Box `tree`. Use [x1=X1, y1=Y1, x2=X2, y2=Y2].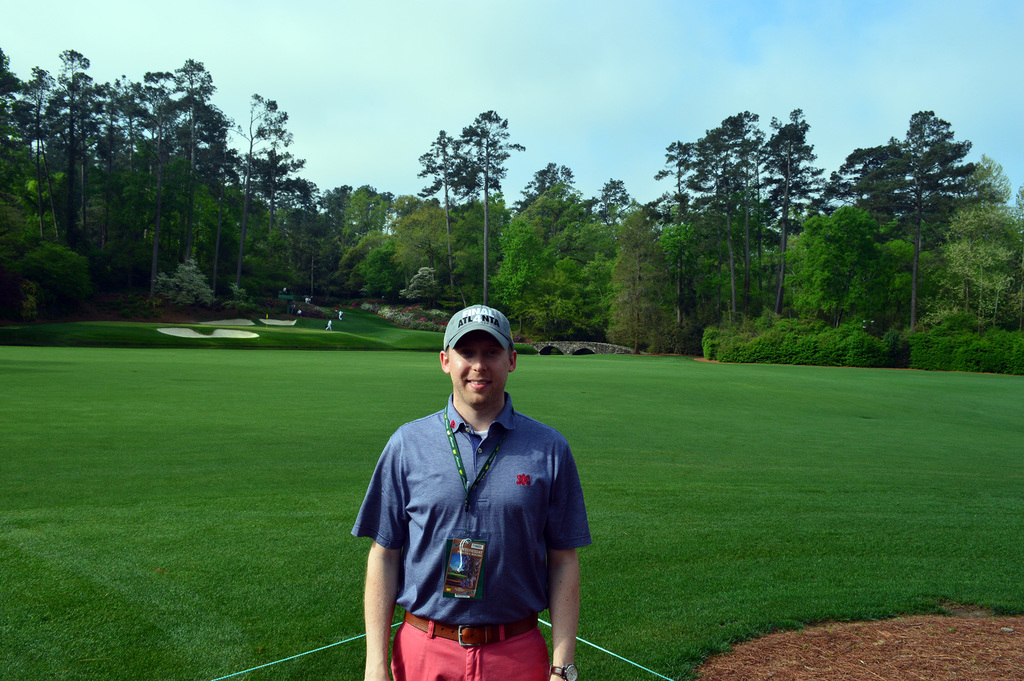
[x1=495, y1=181, x2=610, y2=340].
